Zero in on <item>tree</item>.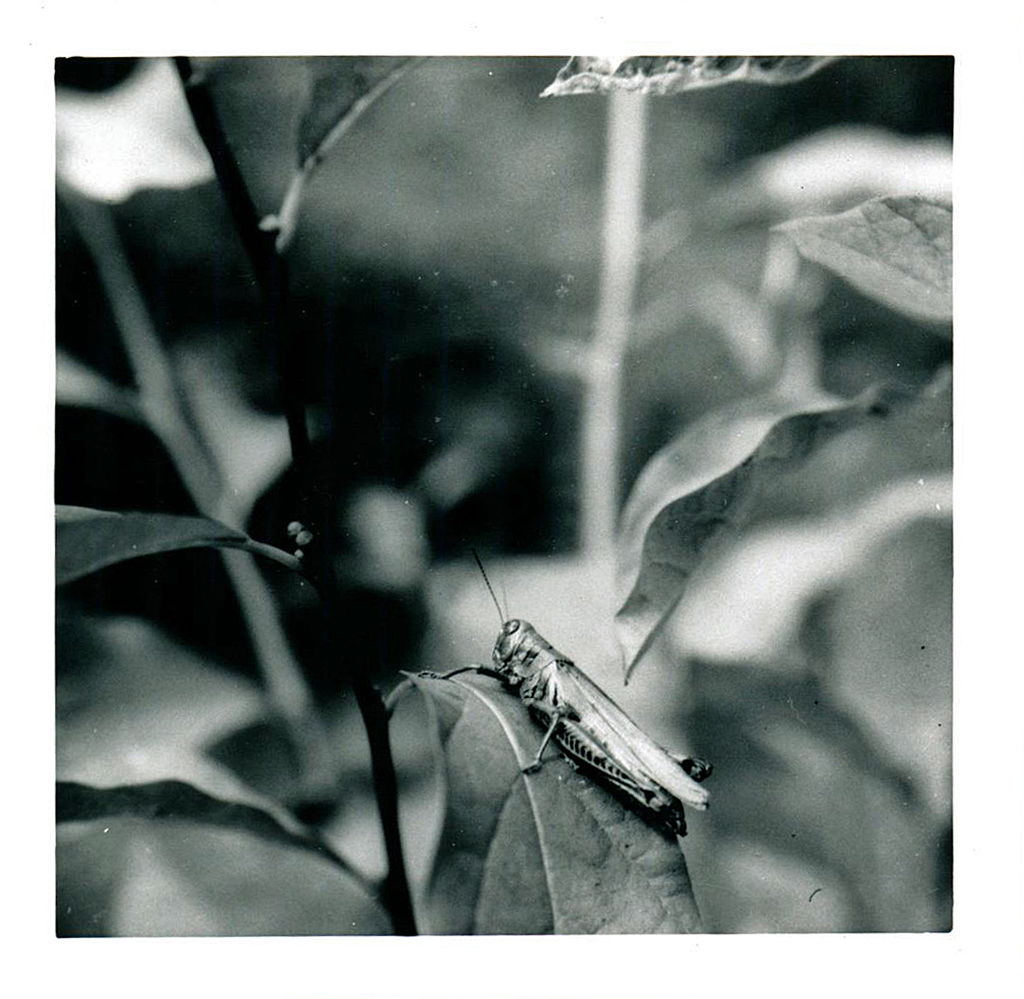
Zeroed in: [0, 21, 1023, 940].
